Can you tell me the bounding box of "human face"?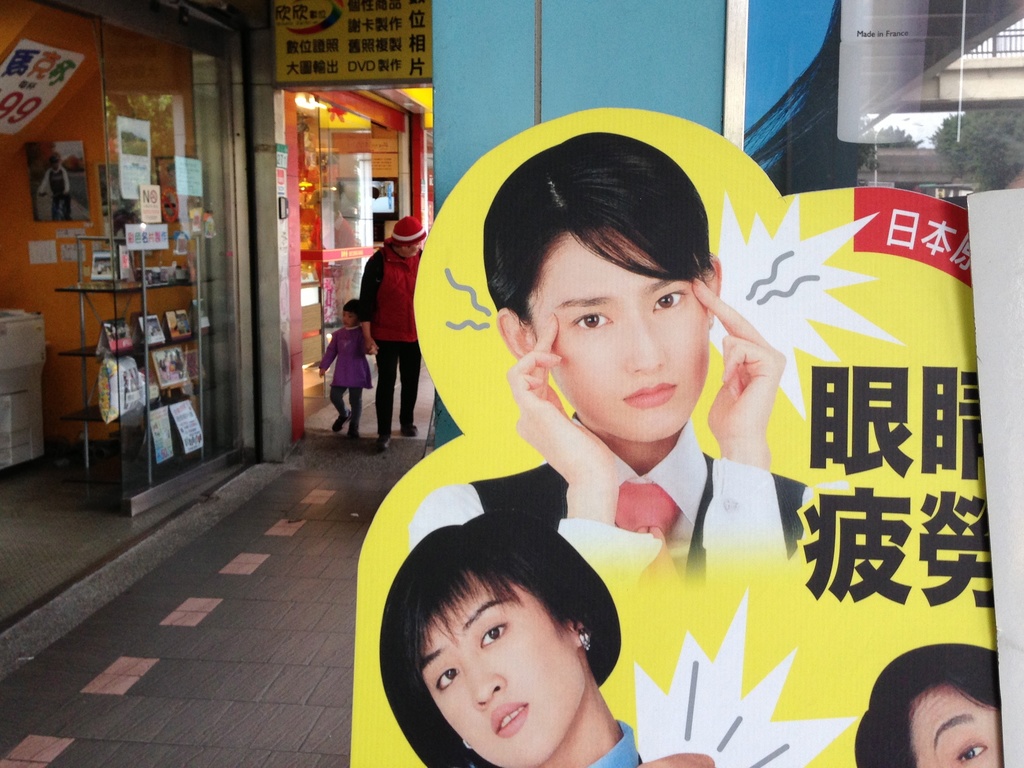
(left=396, top=239, right=424, bottom=259).
